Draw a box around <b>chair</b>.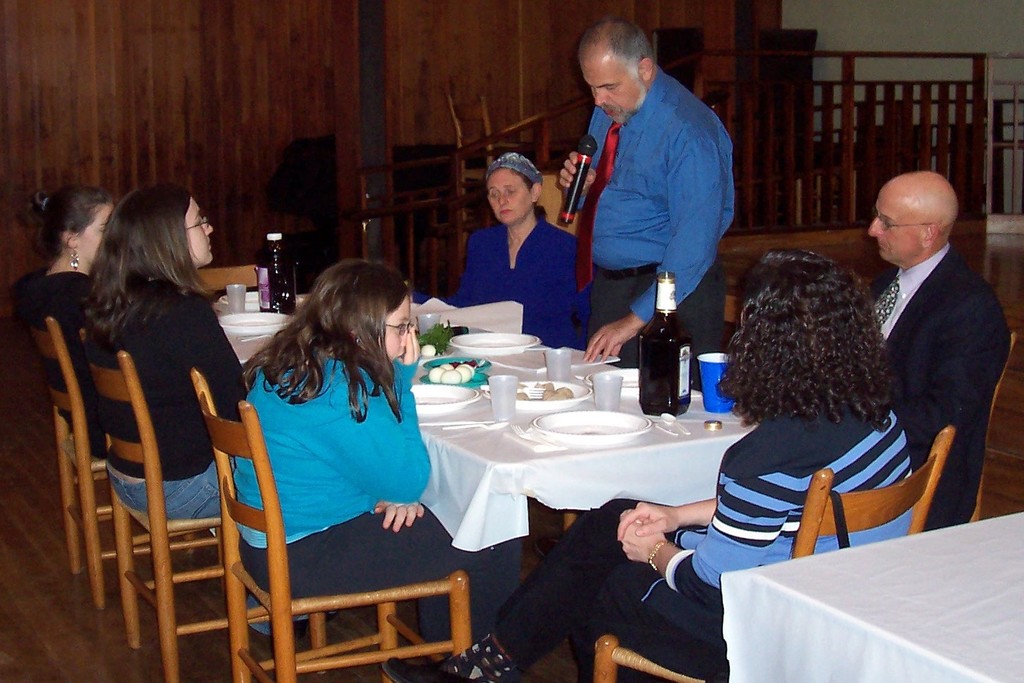
region(190, 264, 261, 295).
